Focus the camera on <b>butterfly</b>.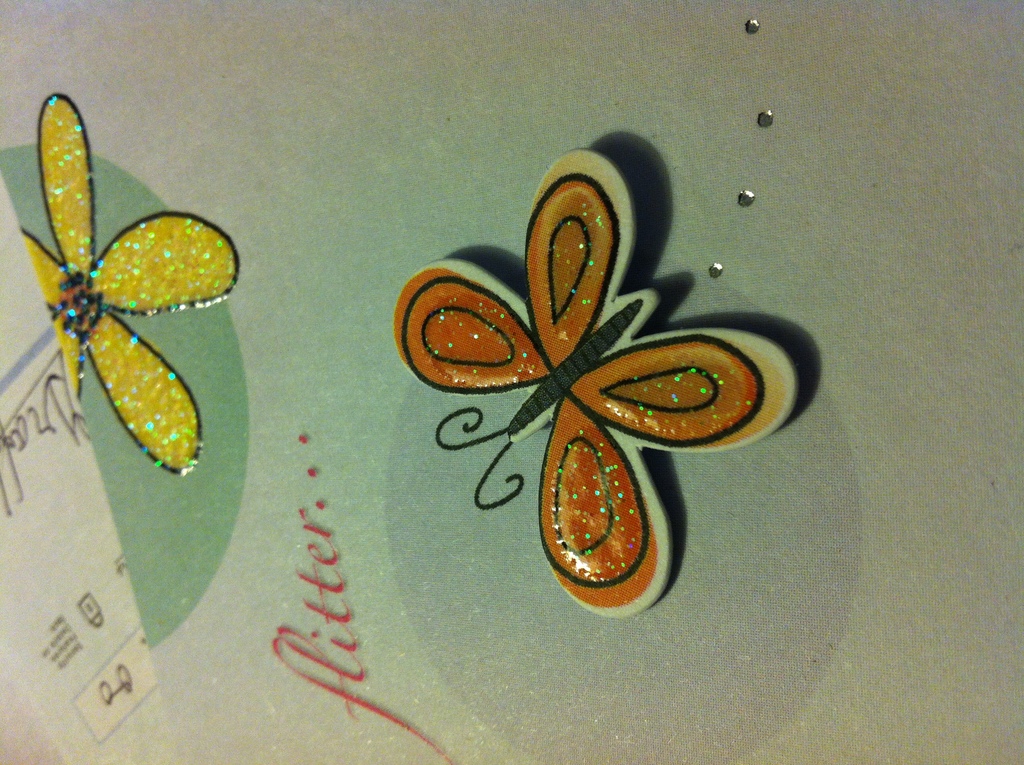
Focus region: [x1=392, y1=149, x2=801, y2=623].
